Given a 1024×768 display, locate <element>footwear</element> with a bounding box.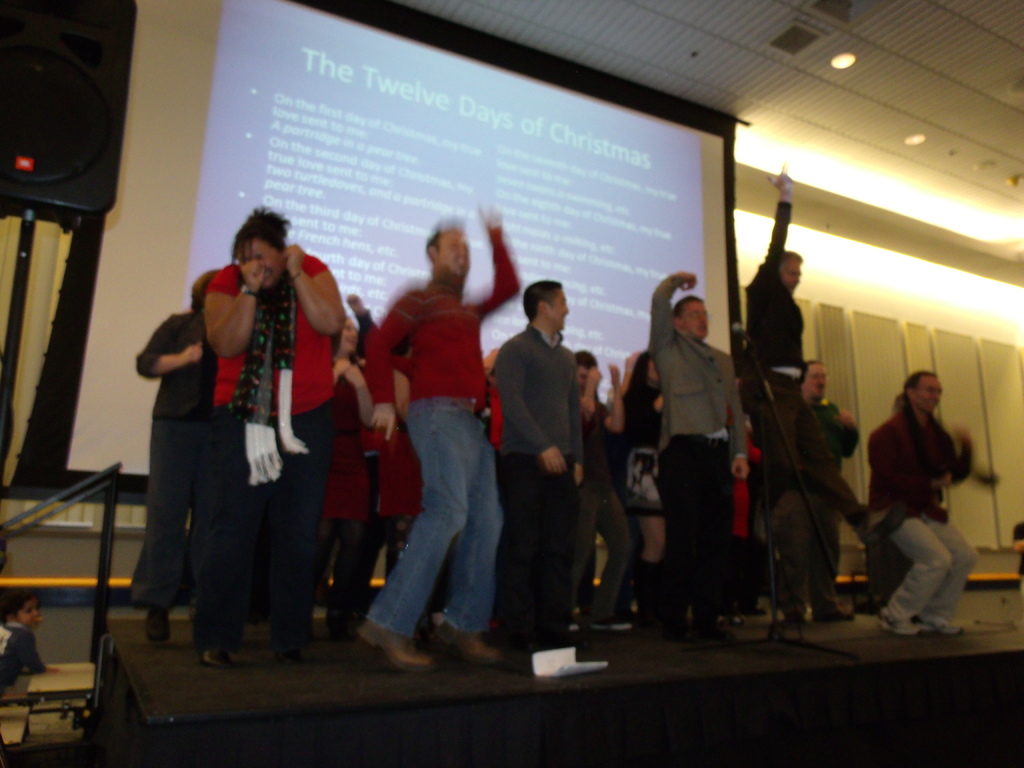
Located: left=429, top=625, right=506, bottom=669.
